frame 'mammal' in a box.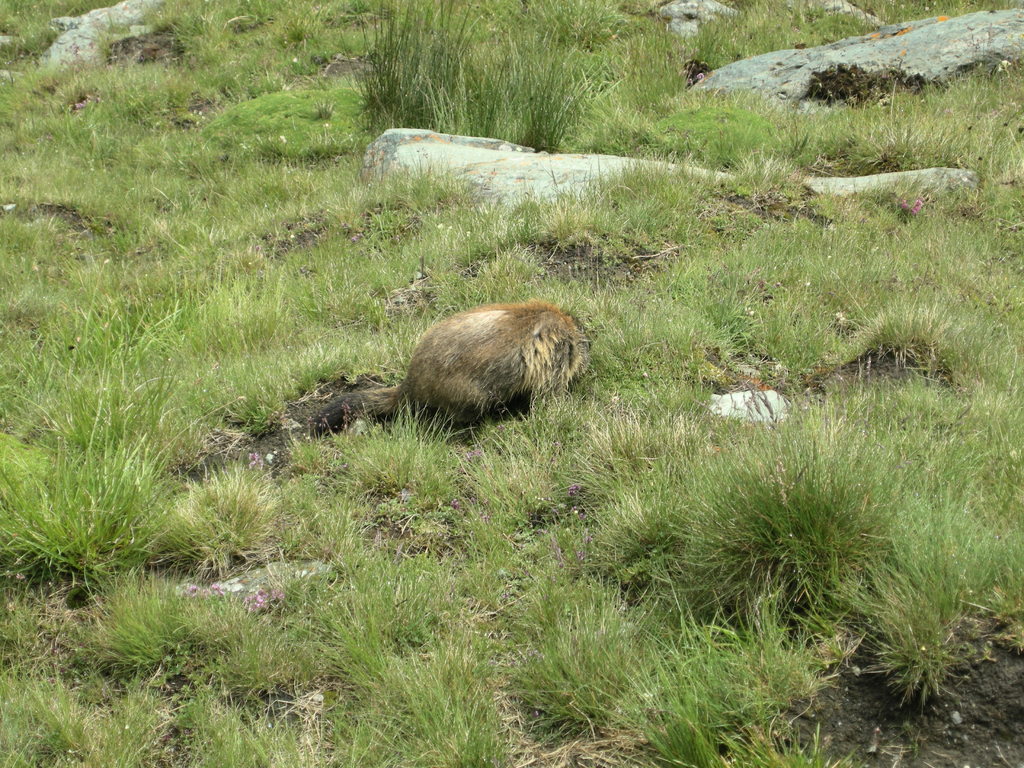
374 302 600 447.
